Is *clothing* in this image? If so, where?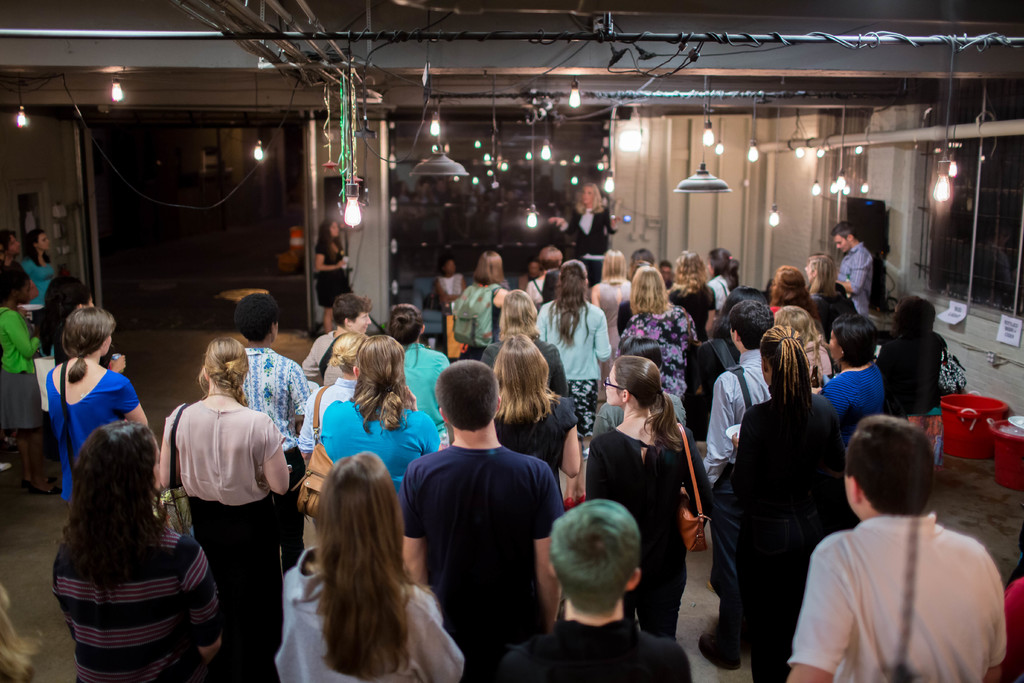
Yes, at {"x1": 785, "y1": 493, "x2": 1008, "y2": 674}.
